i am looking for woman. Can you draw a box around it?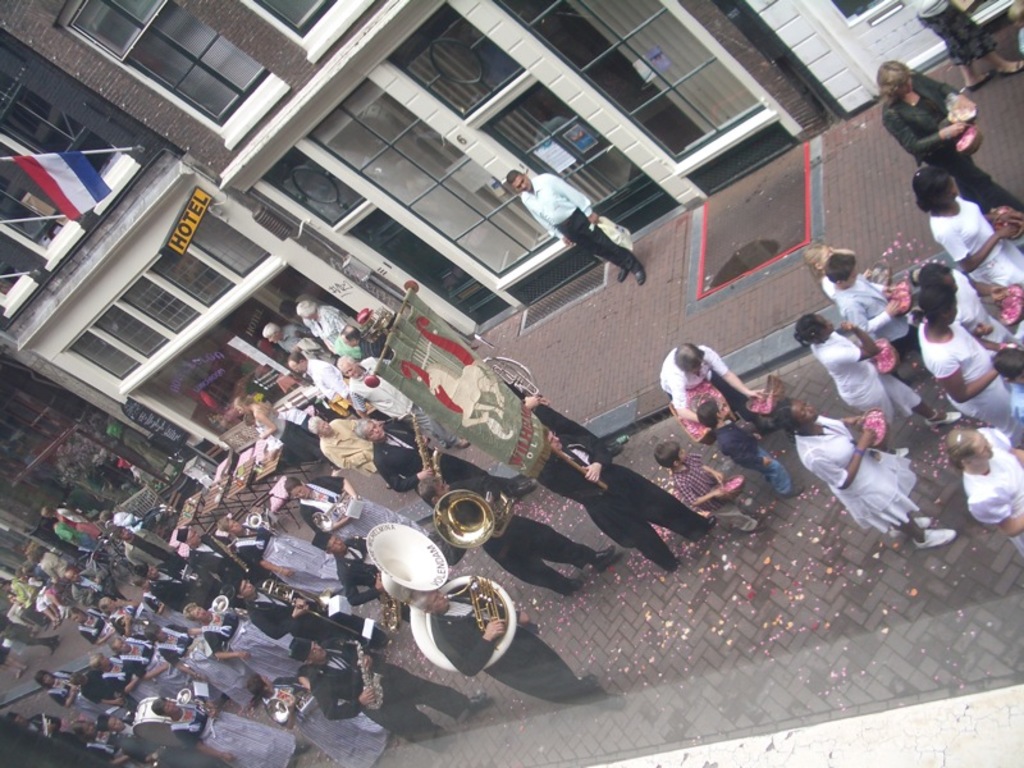
Sure, the bounding box is pyautogui.locateOnScreen(796, 311, 961, 431).
